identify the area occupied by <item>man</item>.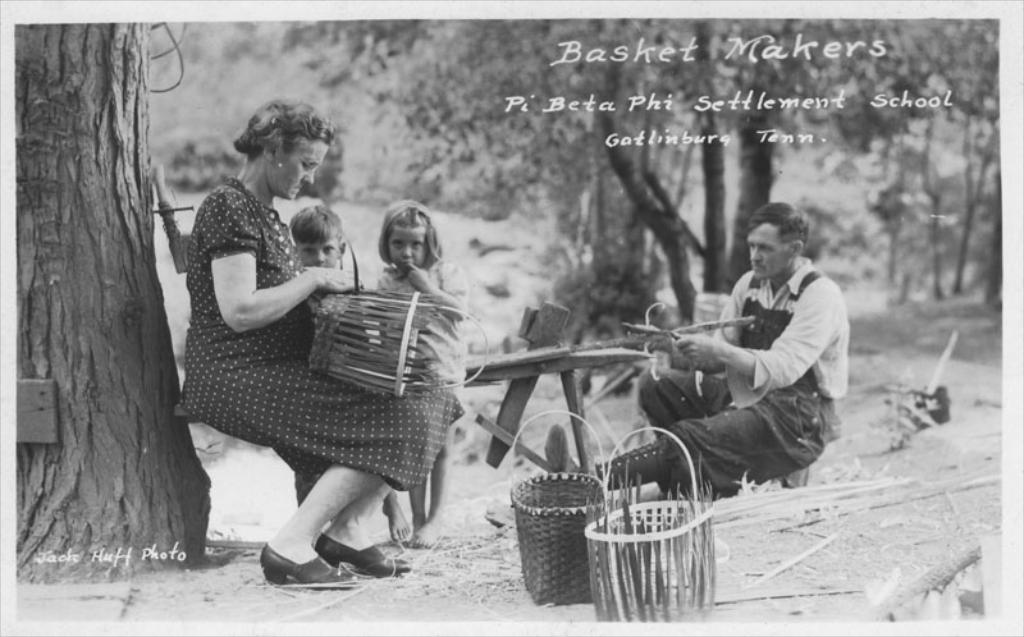
Area: (x1=552, y1=240, x2=841, y2=510).
